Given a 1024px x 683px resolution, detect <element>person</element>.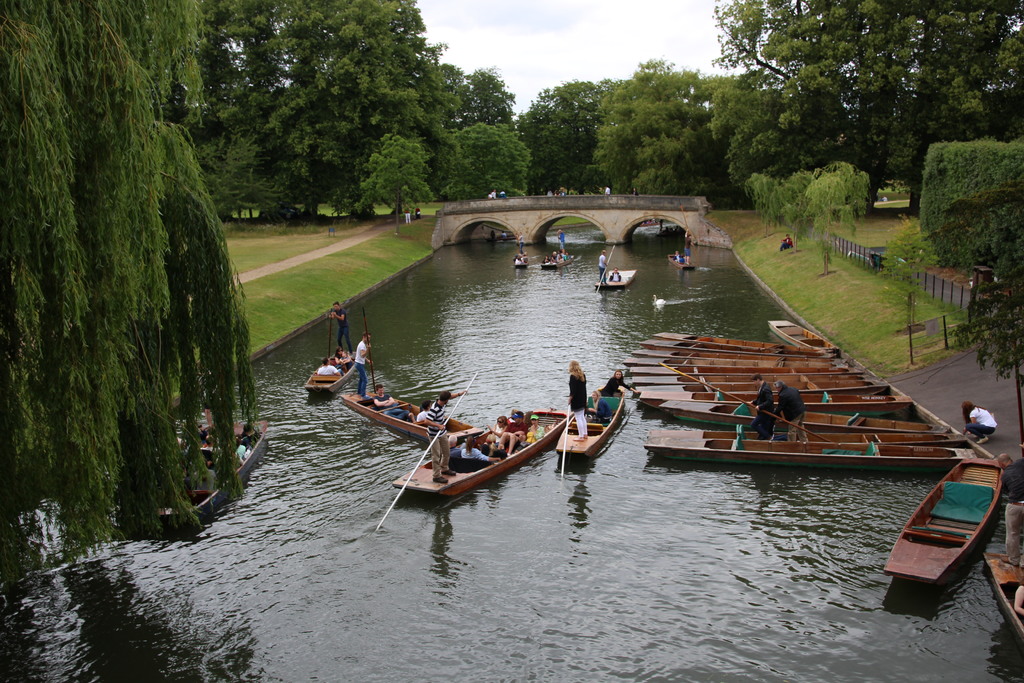
(569,360,588,443).
